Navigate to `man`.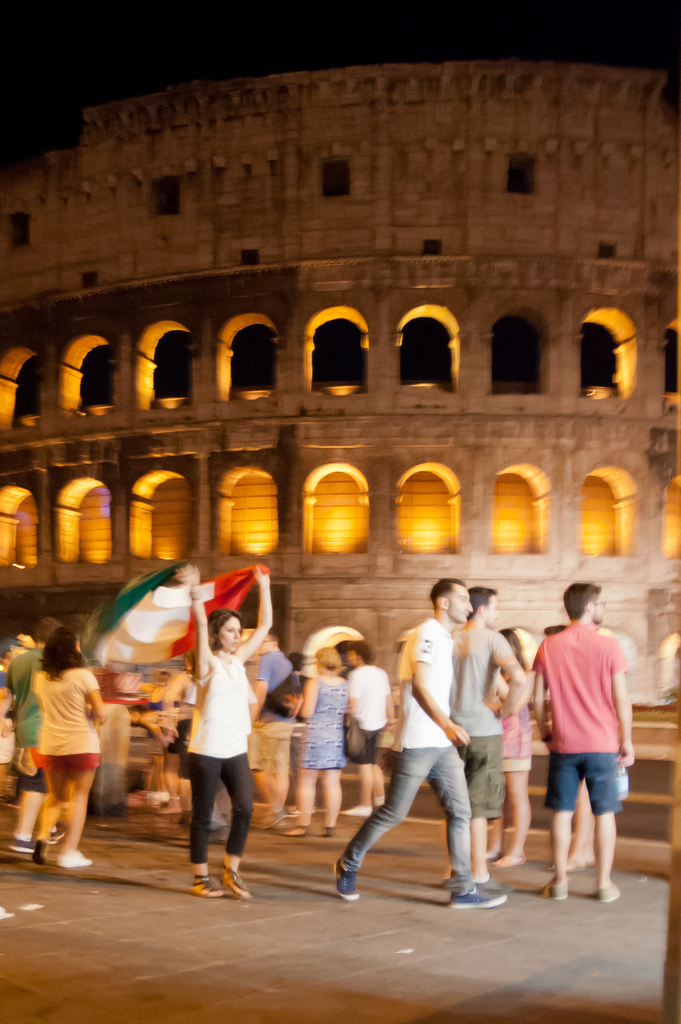
Navigation target: <bbox>243, 627, 302, 827</bbox>.
